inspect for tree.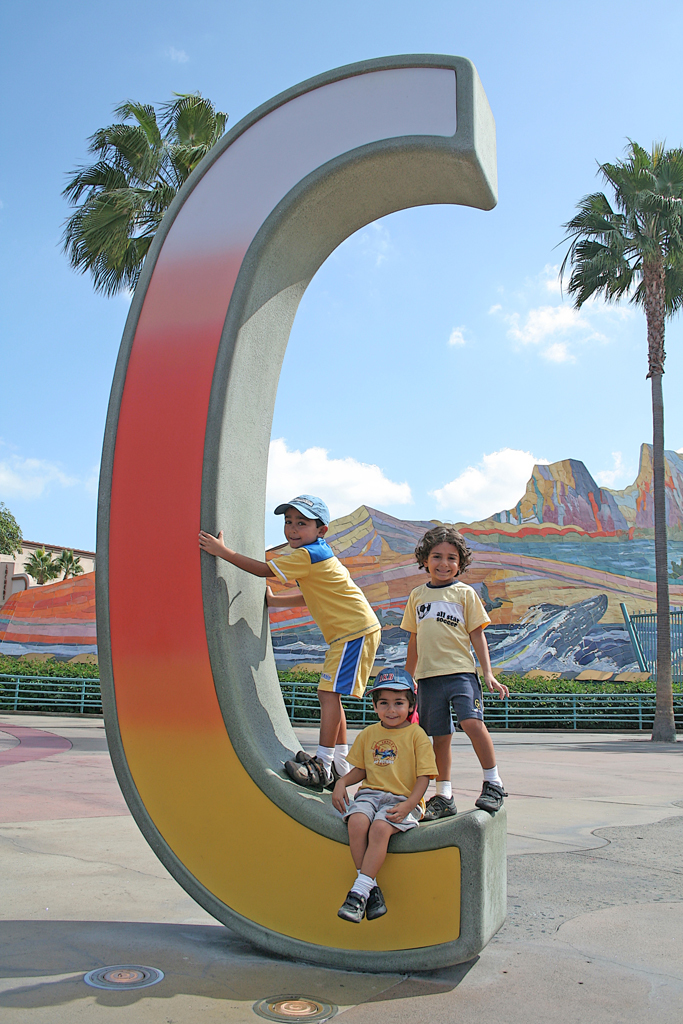
Inspection: bbox=[561, 137, 682, 747].
